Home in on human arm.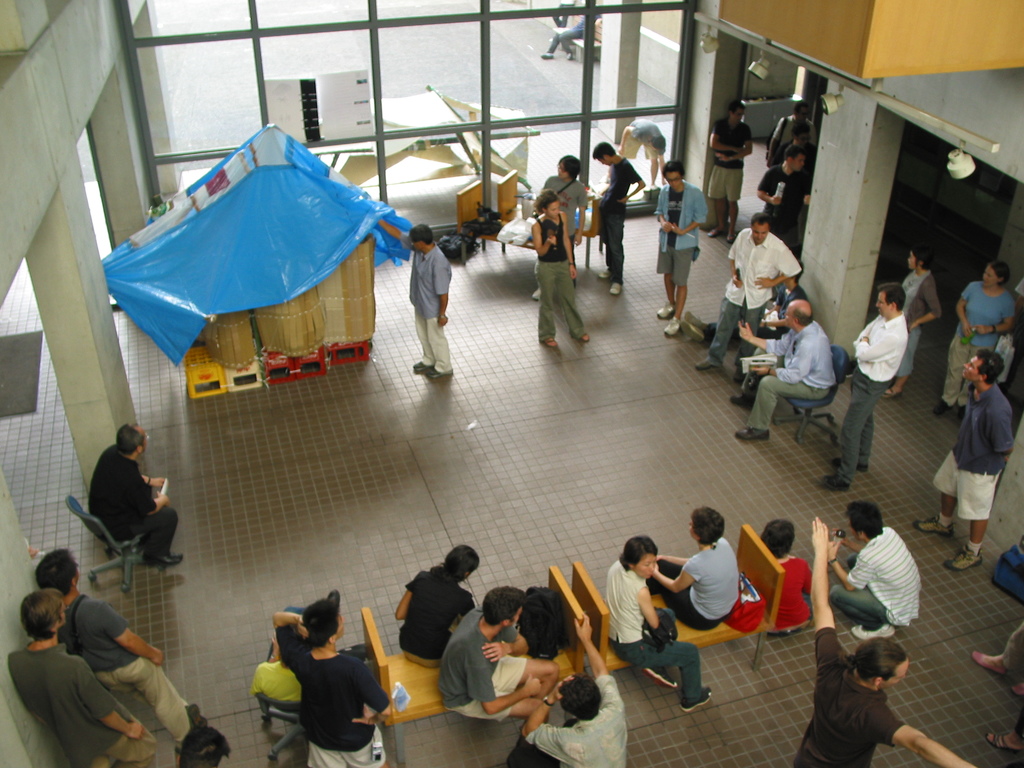
Homed in at {"left": 716, "top": 121, "right": 756, "bottom": 166}.
